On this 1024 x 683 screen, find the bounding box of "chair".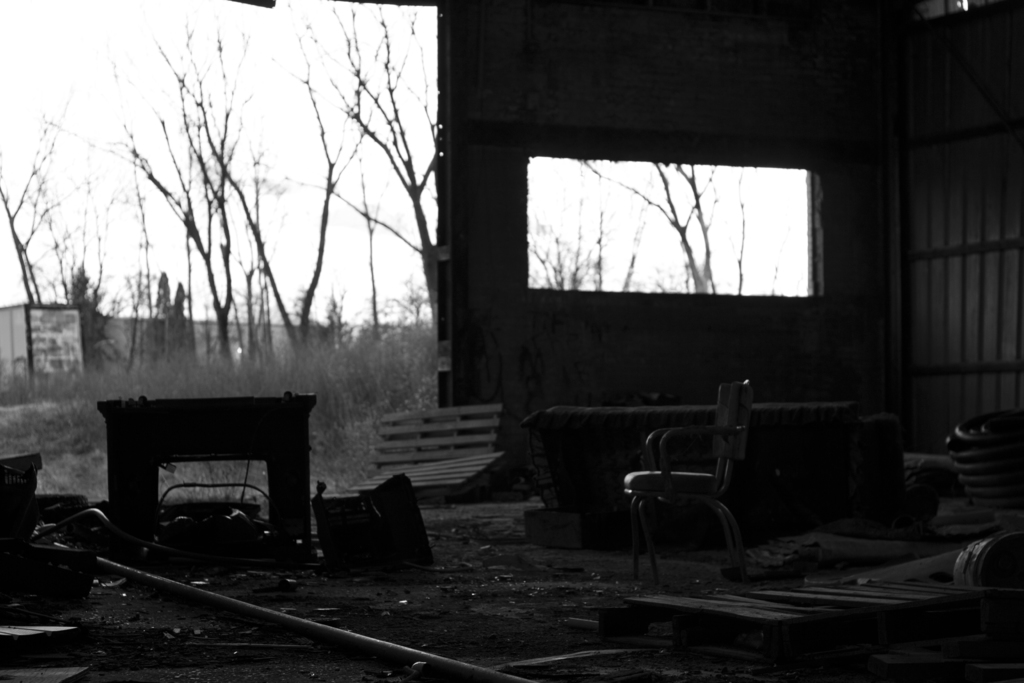
Bounding box: {"x1": 624, "y1": 379, "x2": 755, "y2": 582}.
